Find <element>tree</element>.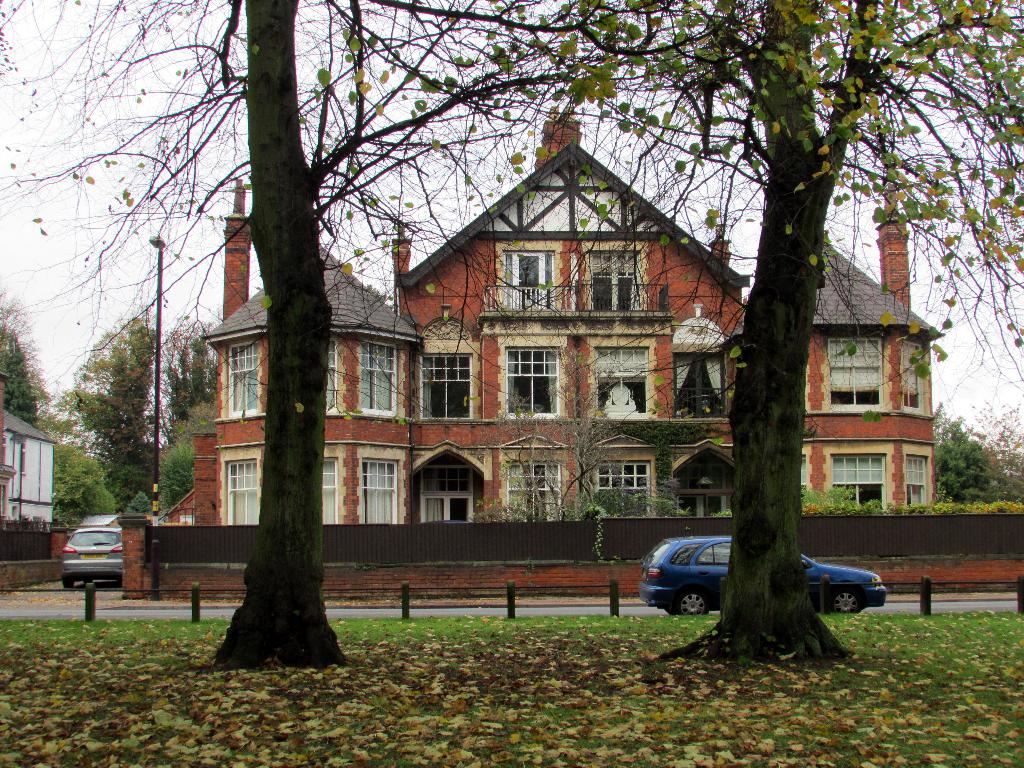
BBox(57, 274, 184, 532).
